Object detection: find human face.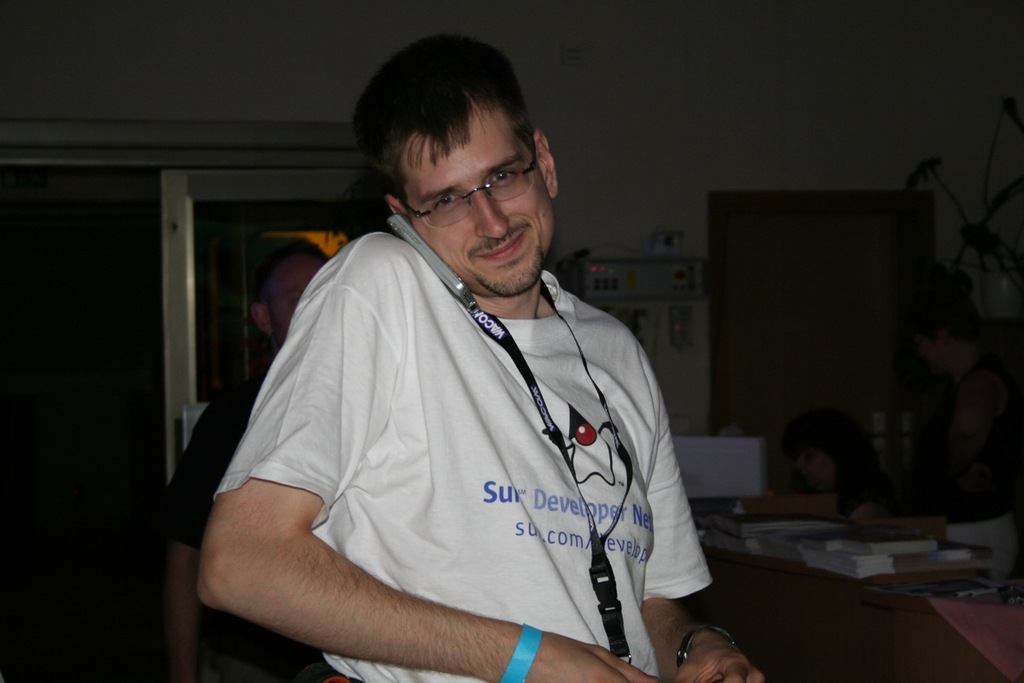
pyautogui.locateOnScreen(403, 108, 559, 298).
